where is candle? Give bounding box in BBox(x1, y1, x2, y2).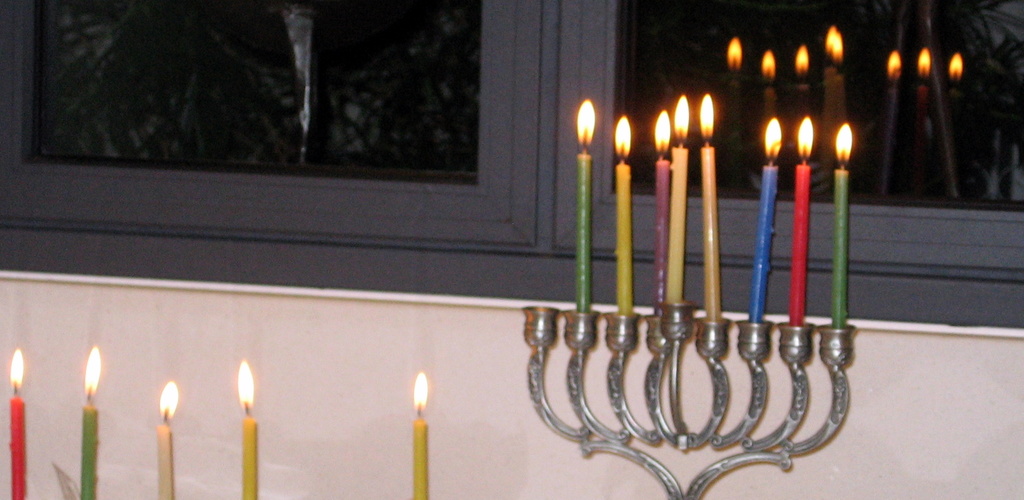
BBox(237, 360, 260, 499).
